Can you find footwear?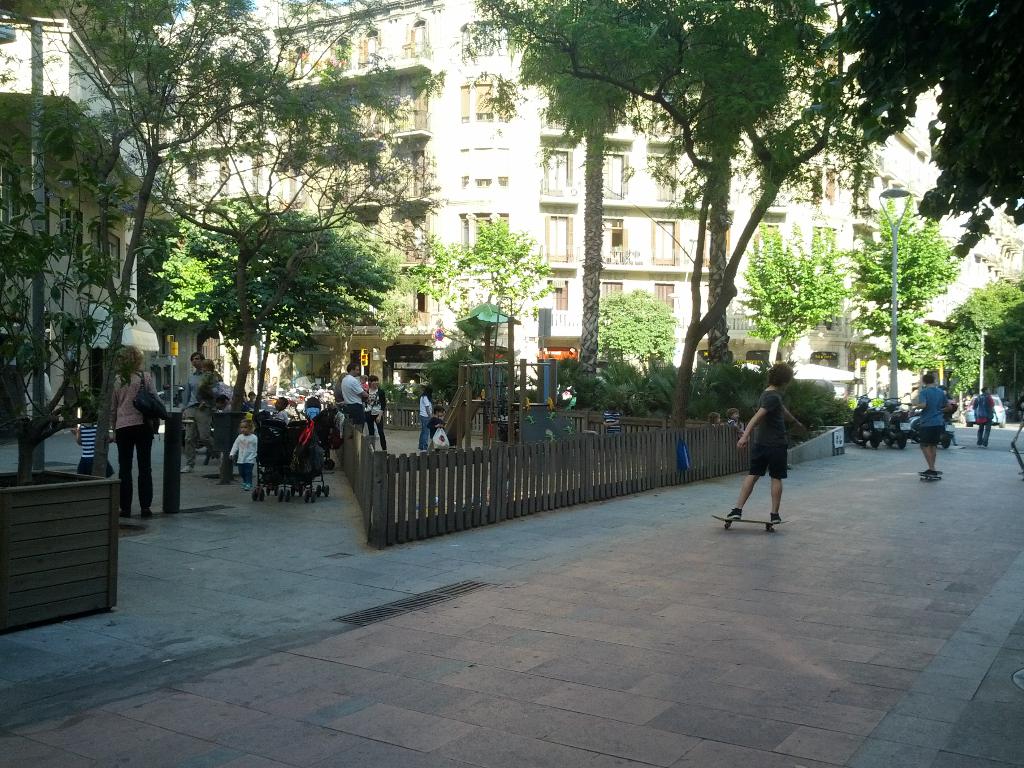
Yes, bounding box: 771, 509, 780, 524.
